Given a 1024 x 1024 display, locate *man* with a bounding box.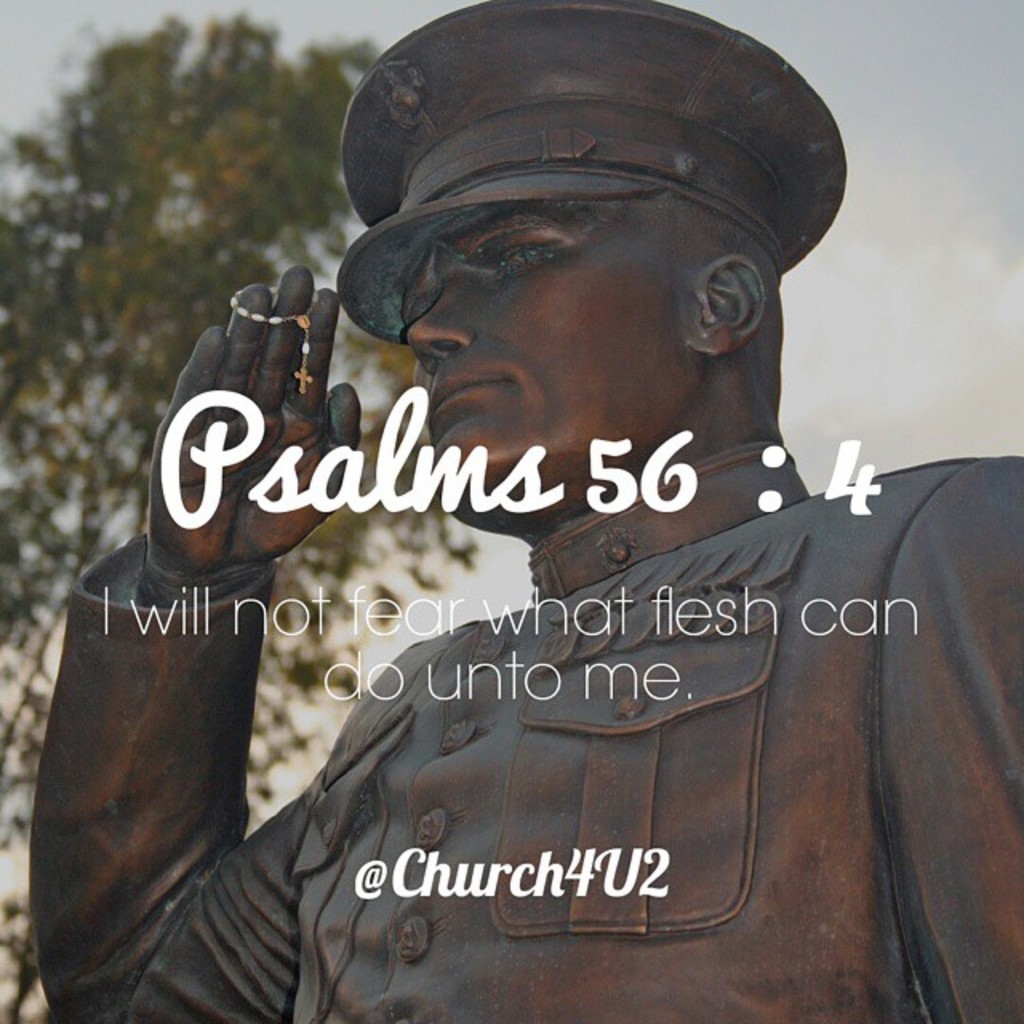
Located: box=[8, 50, 1023, 965].
